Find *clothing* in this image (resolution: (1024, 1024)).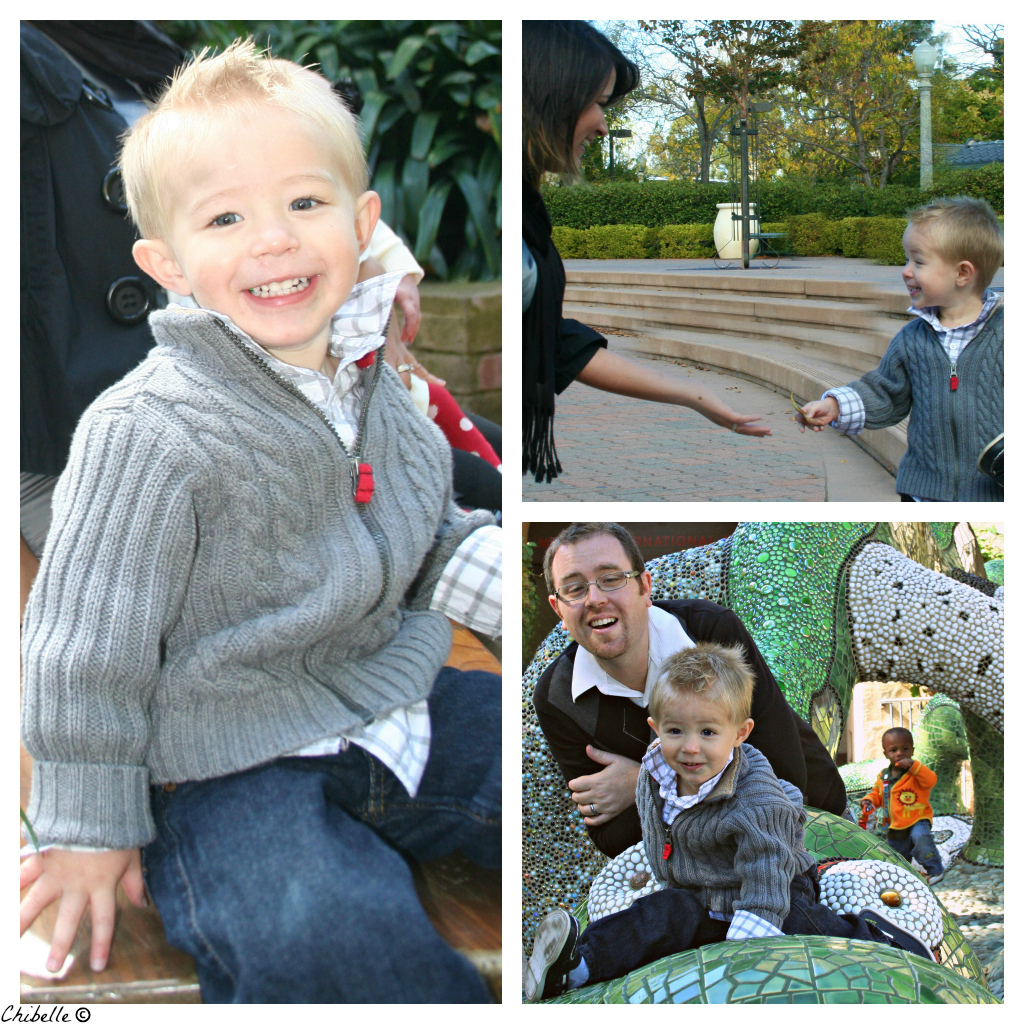
529 598 864 889.
